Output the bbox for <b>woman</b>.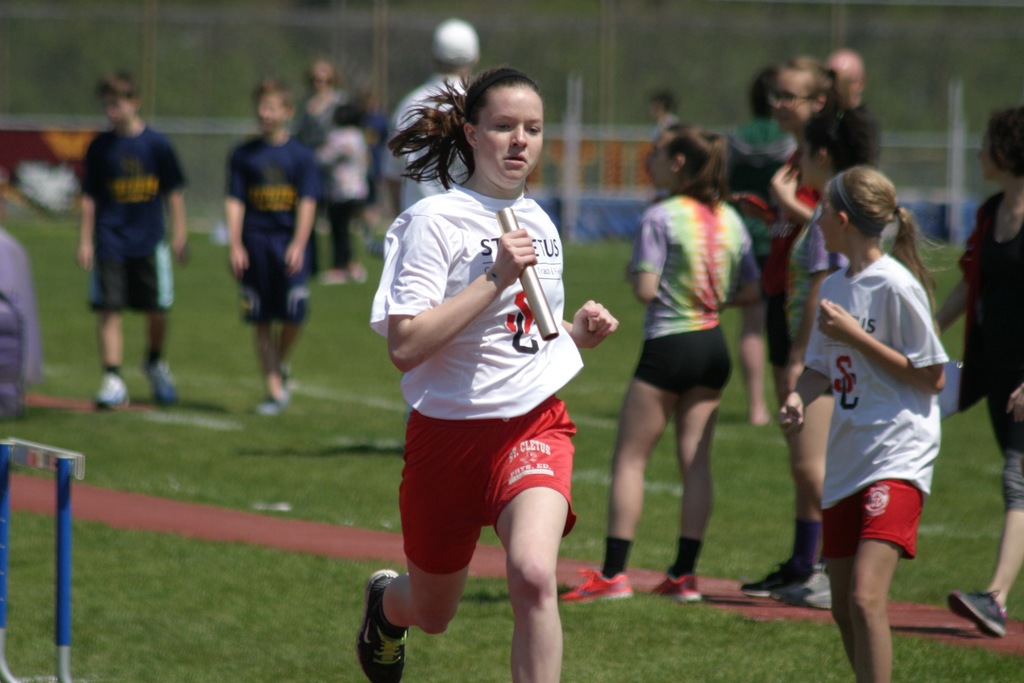
box=[771, 170, 951, 682].
